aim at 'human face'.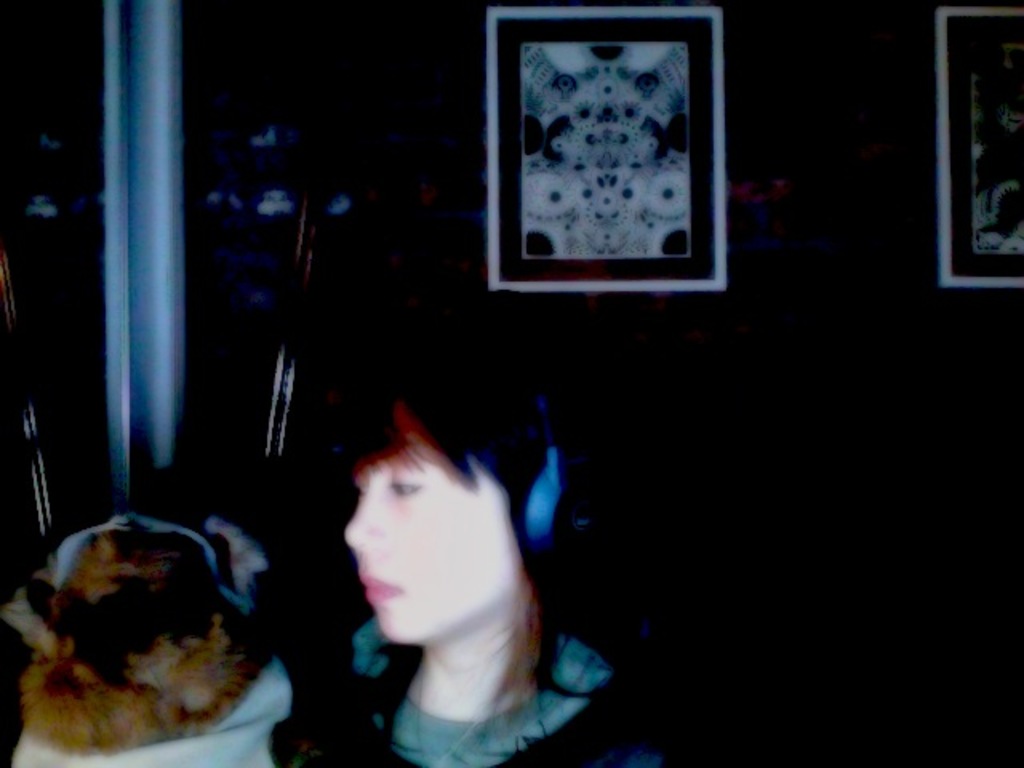
Aimed at (left=346, top=438, right=518, bottom=642).
